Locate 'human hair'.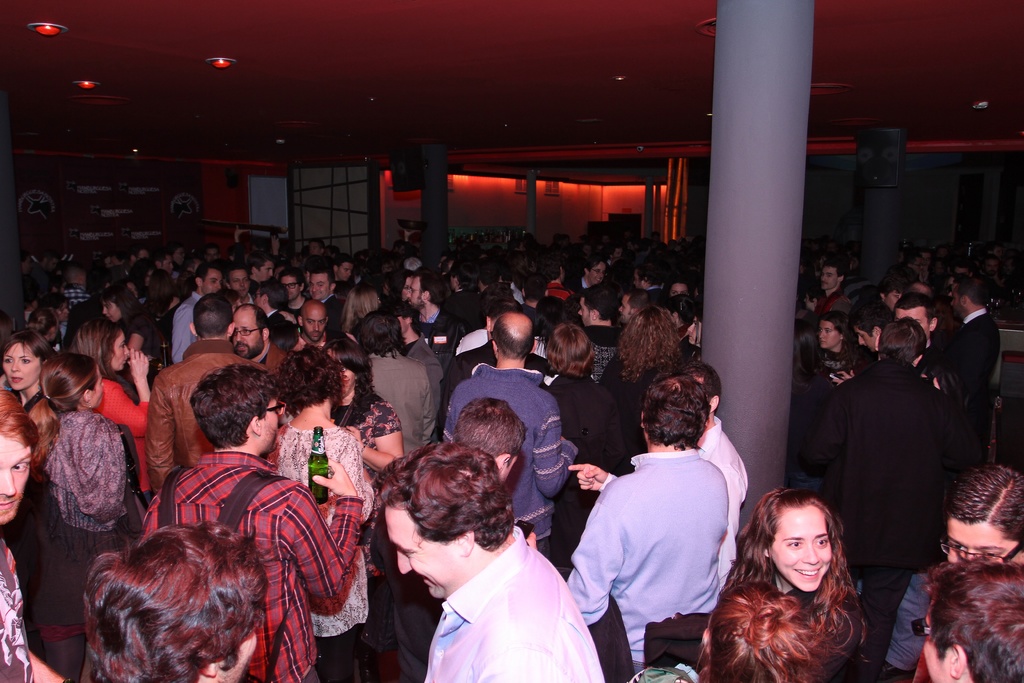
Bounding box: x1=78, y1=520, x2=269, y2=682.
